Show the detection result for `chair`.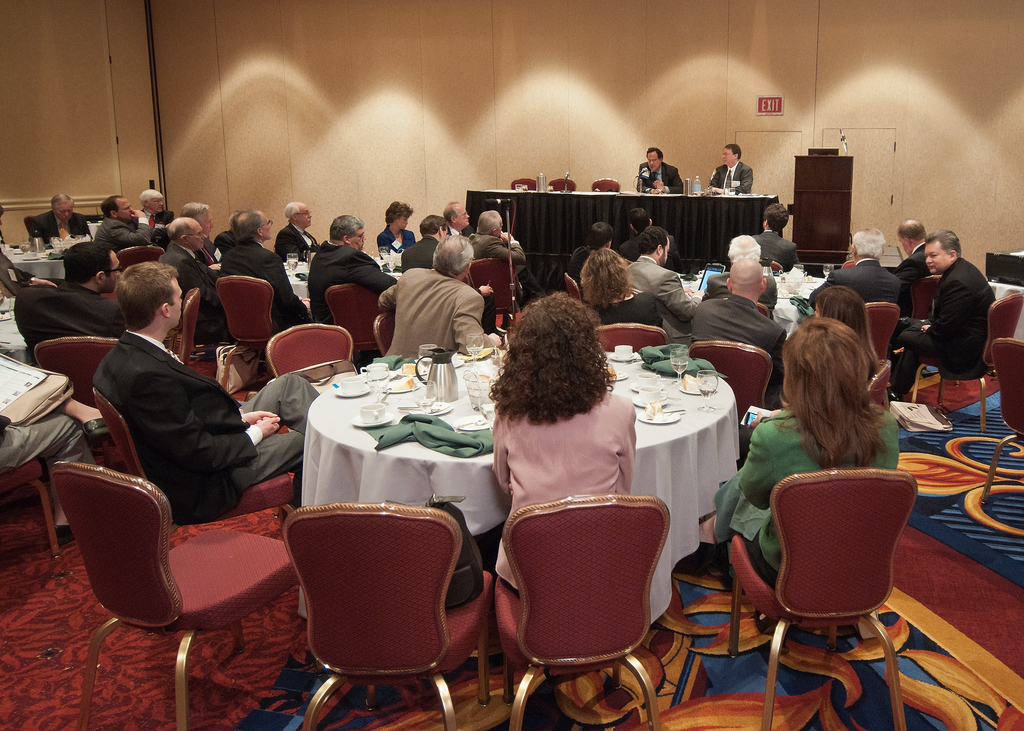
322:283:381:362.
